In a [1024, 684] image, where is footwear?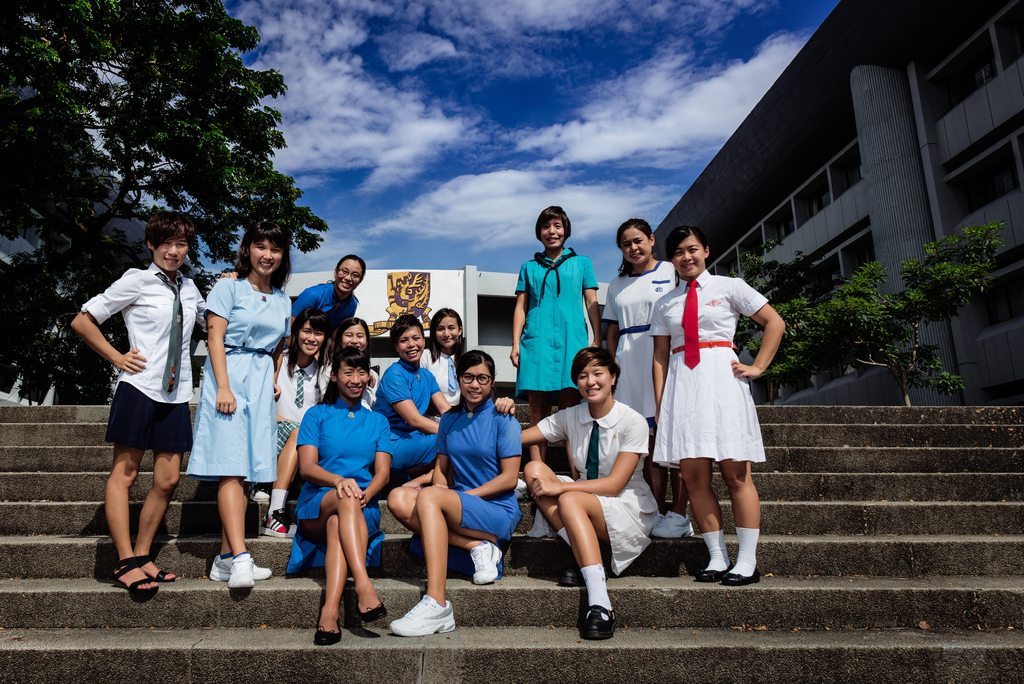
pyautogui.locateOnScreen(692, 561, 727, 583).
